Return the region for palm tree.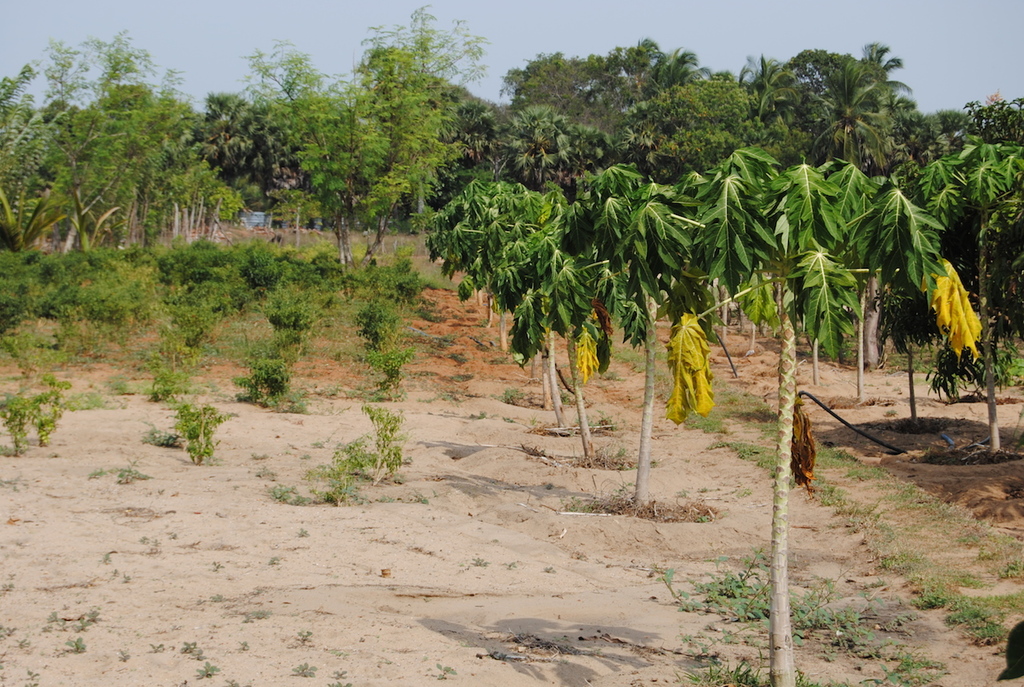
bbox=(800, 59, 886, 171).
